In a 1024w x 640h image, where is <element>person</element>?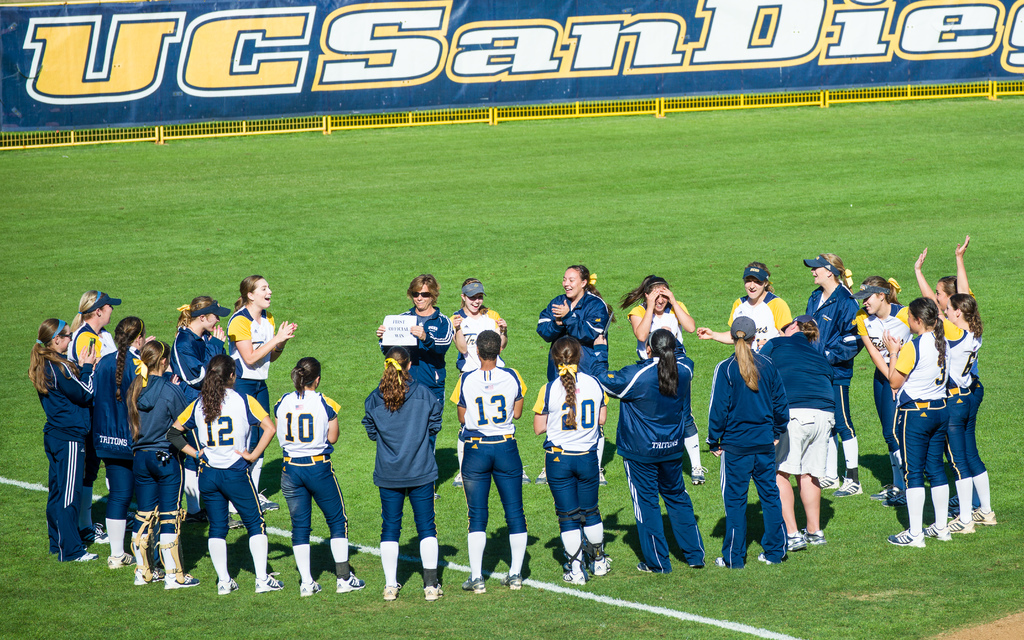
(93,316,147,569).
